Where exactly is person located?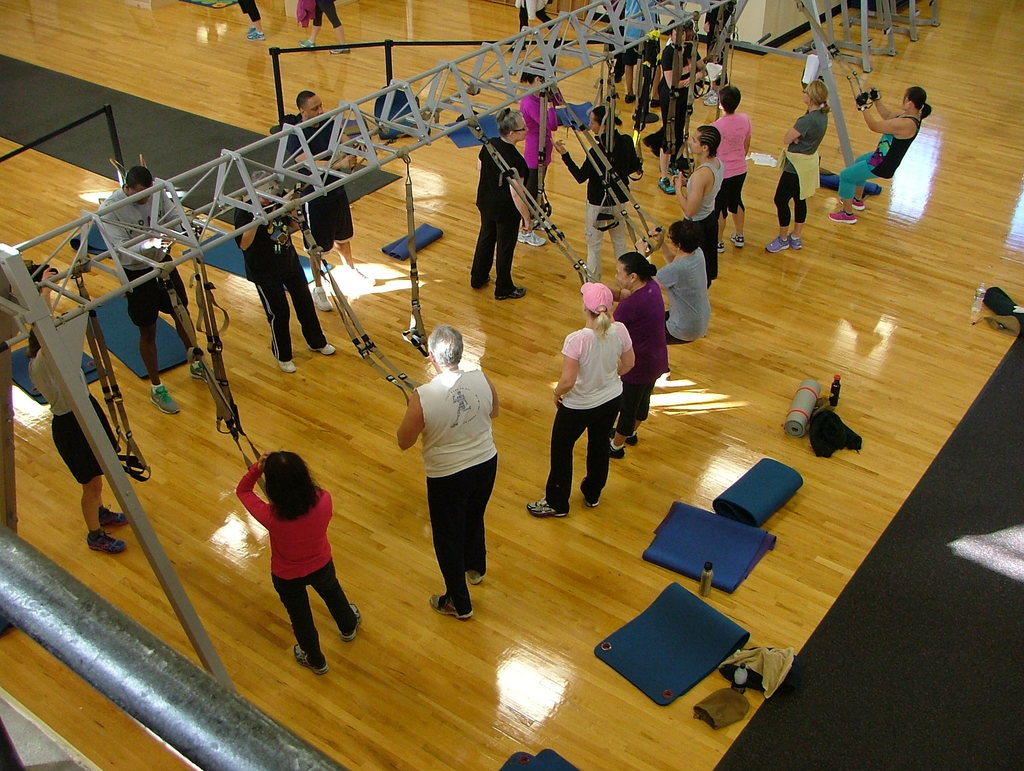
Its bounding box is (495,54,604,241).
